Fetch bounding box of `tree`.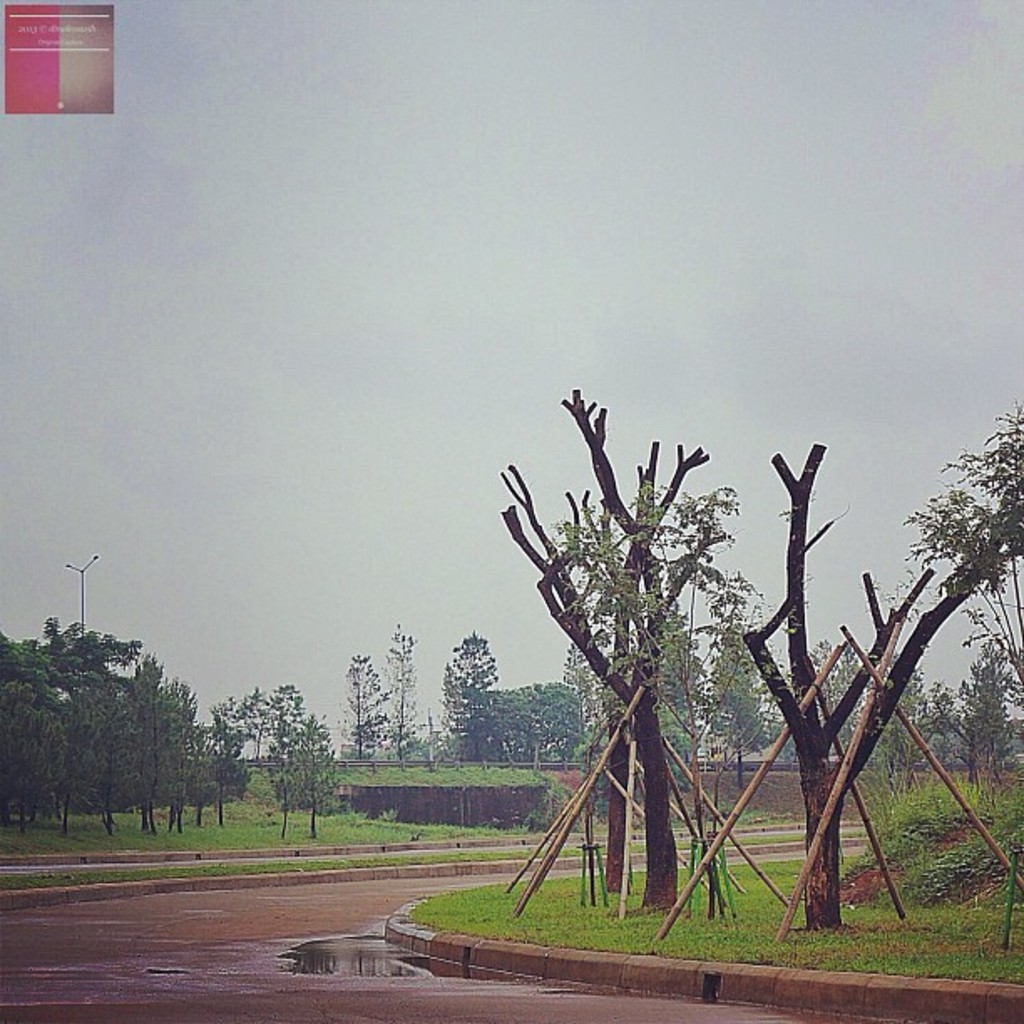
Bbox: box=[494, 381, 756, 915].
